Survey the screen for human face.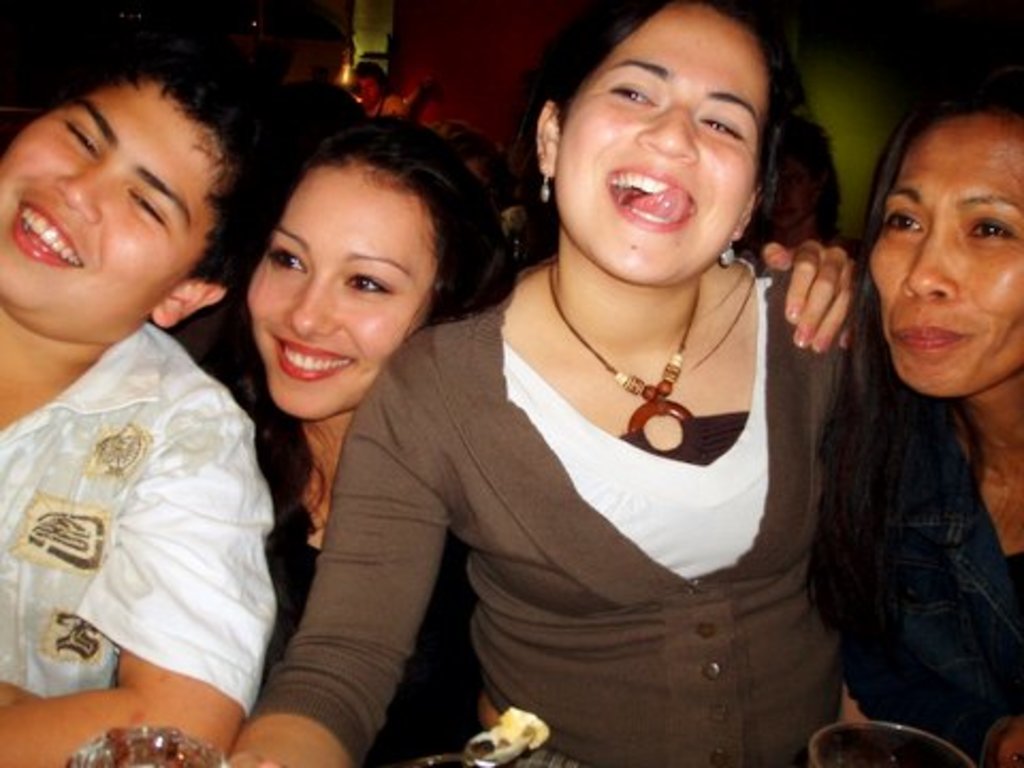
Survey found: rect(0, 73, 233, 322).
